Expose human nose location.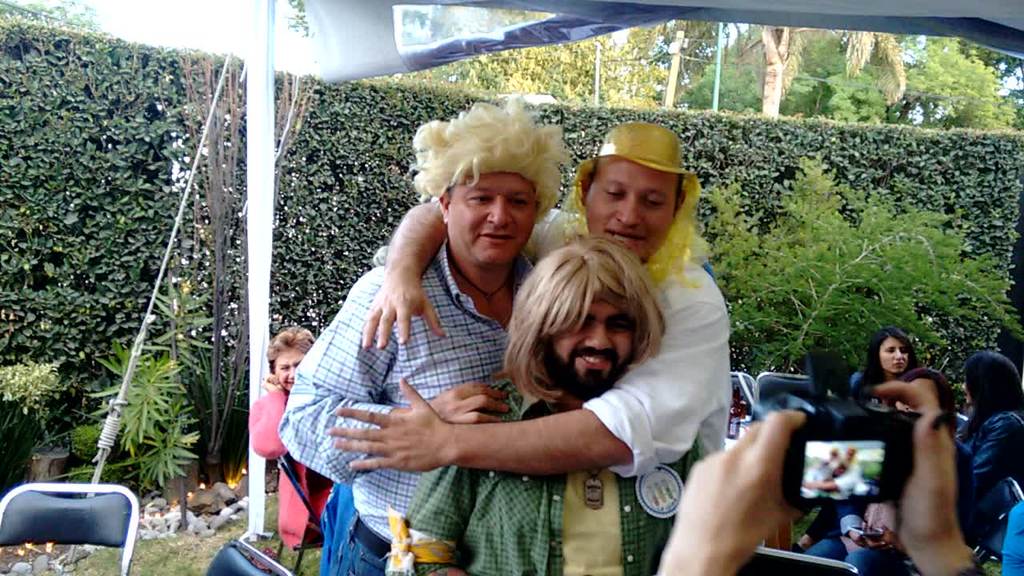
Exposed at box(288, 367, 299, 379).
